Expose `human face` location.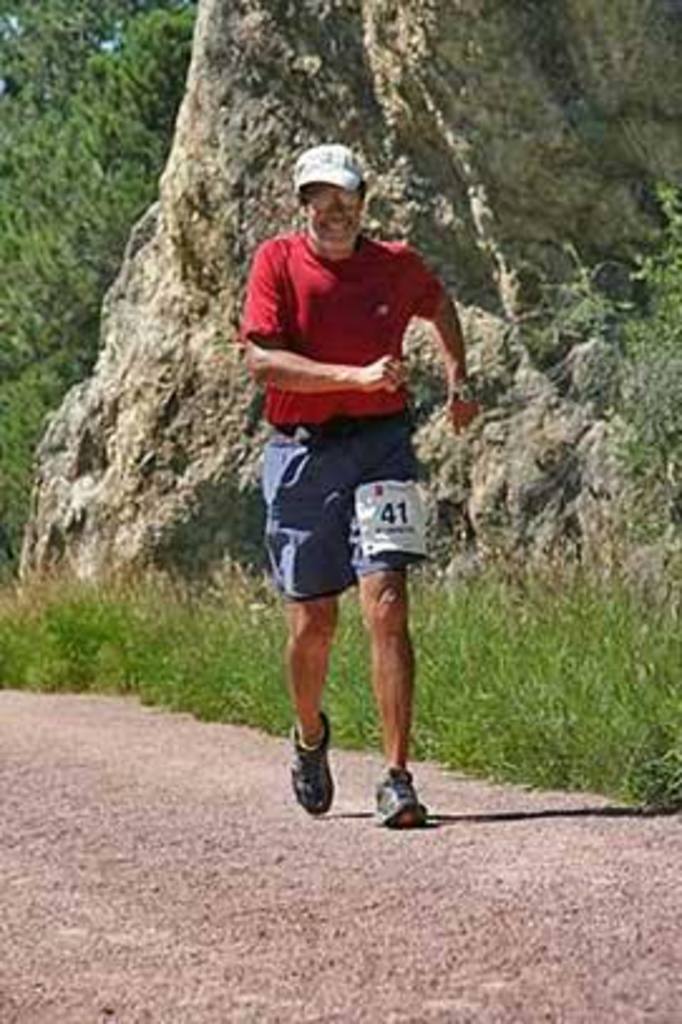
Exposed at region(305, 186, 362, 254).
